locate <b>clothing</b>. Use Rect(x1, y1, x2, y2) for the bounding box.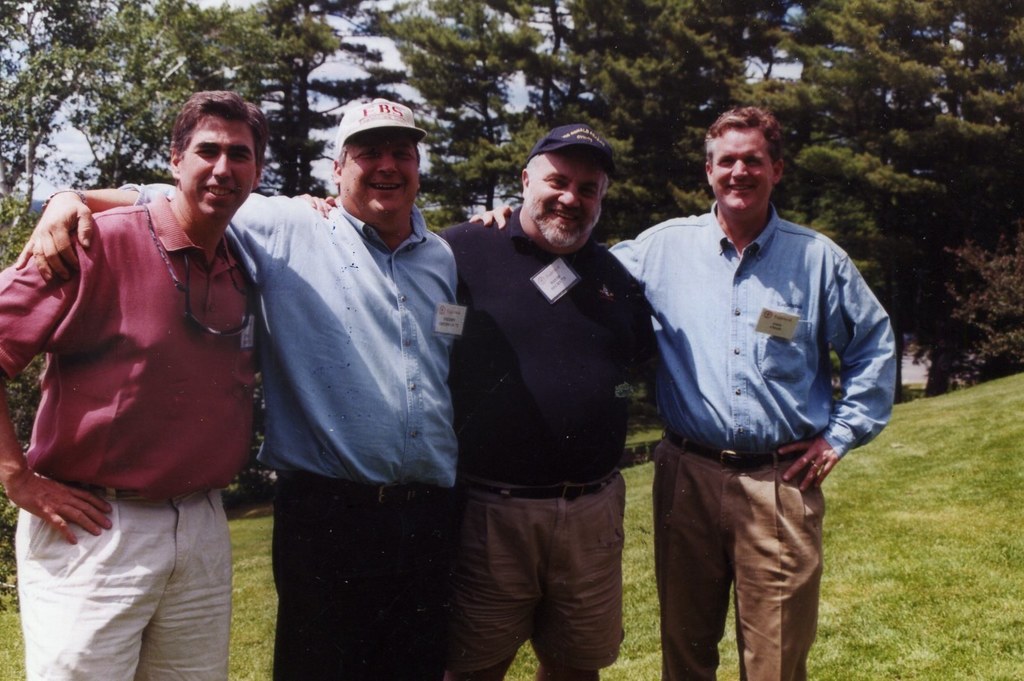
Rect(0, 193, 262, 680).
